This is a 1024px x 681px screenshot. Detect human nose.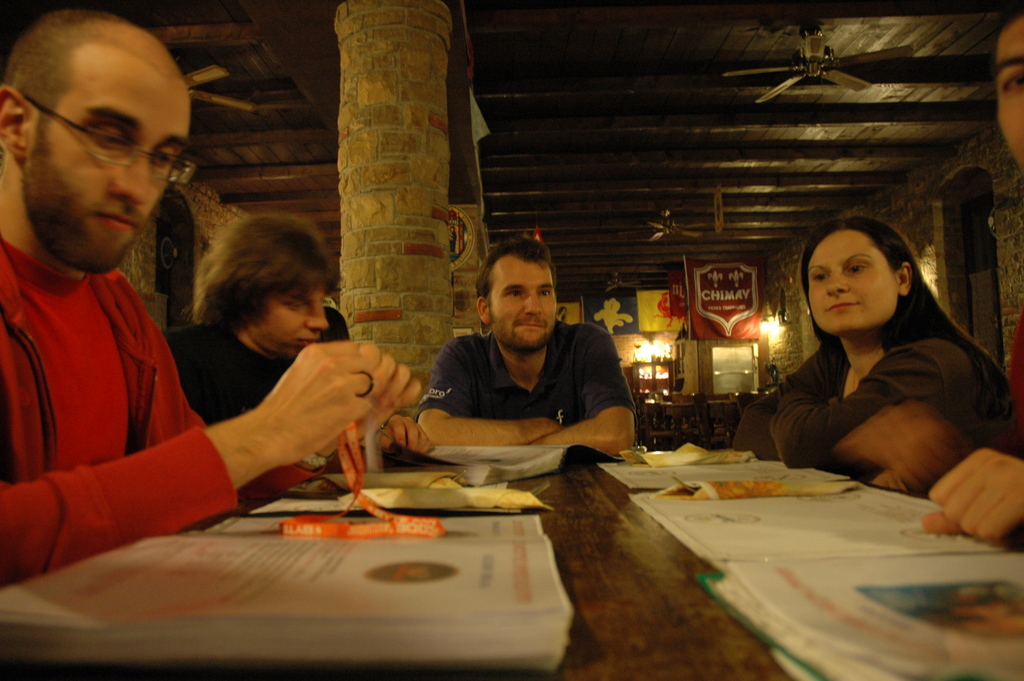
<region>525, 291, 543, 315</region>.
